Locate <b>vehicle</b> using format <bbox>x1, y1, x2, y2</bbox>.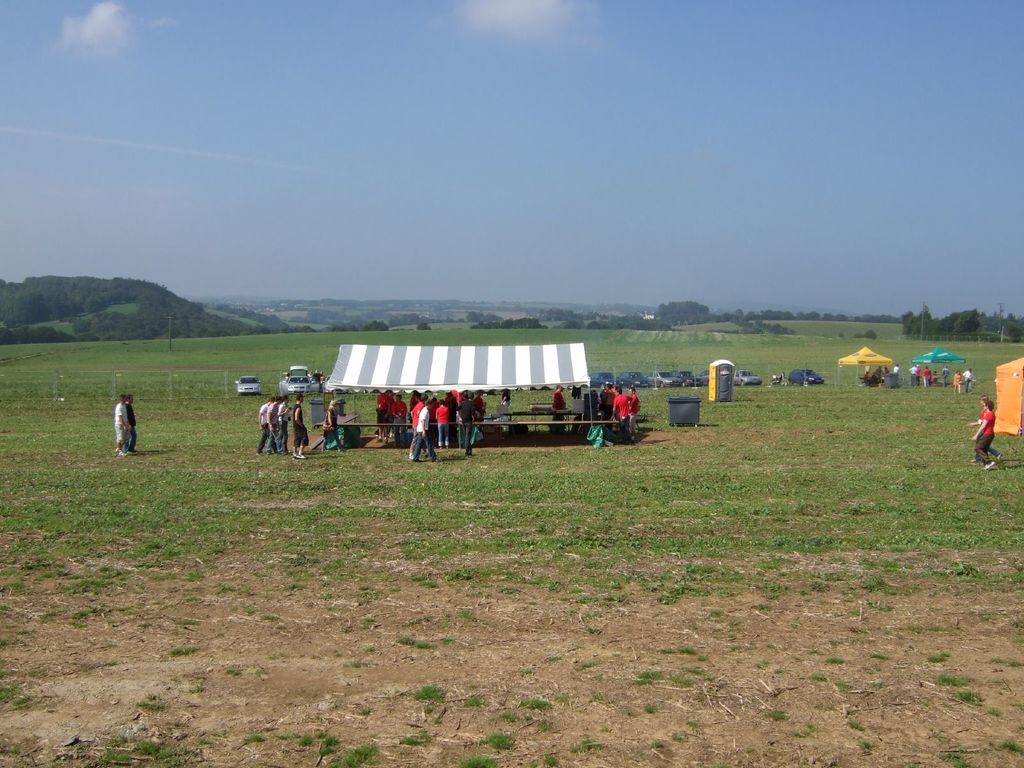
<bbox>232, 376, 262, 396</bbox>.
